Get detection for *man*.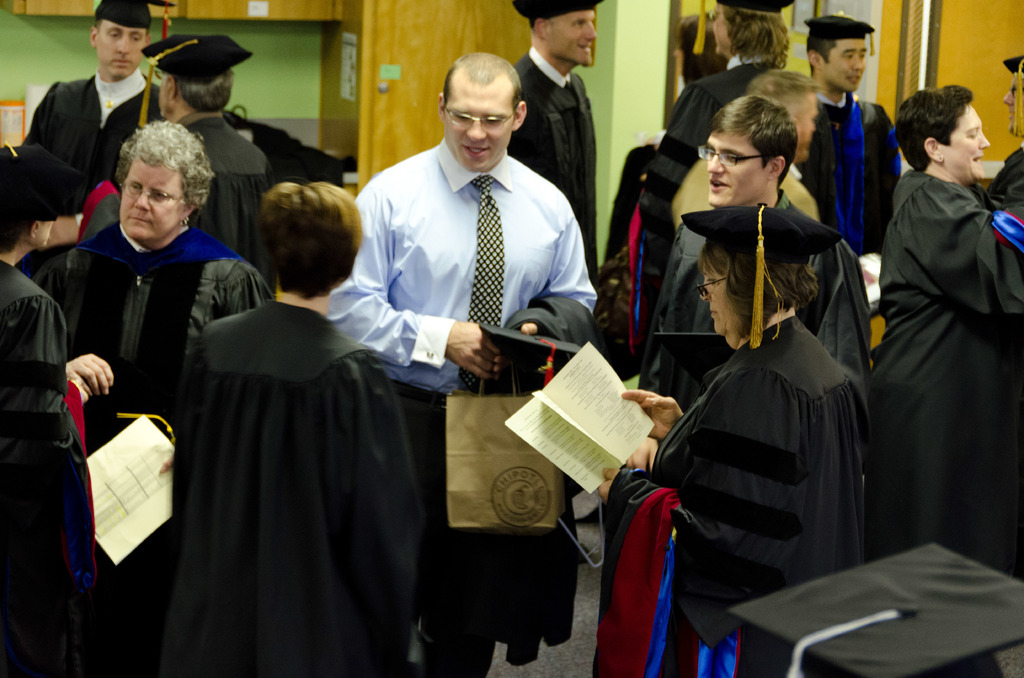
Detection: bbox(324, 40, 595, 677).
